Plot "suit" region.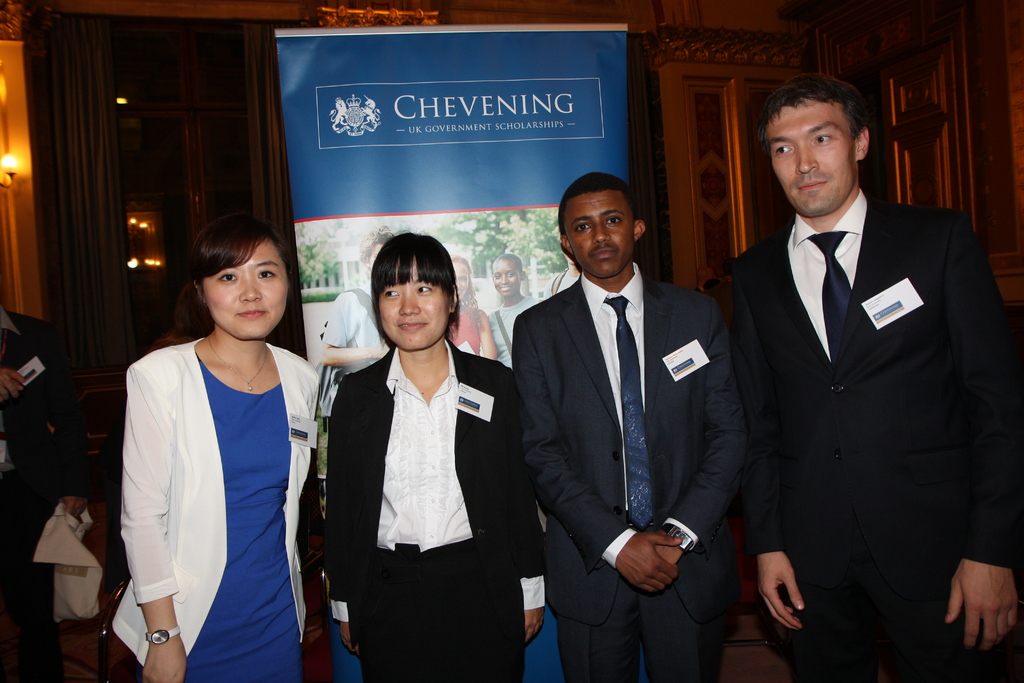
Plotted at detection(514, 265, 748, 682).
